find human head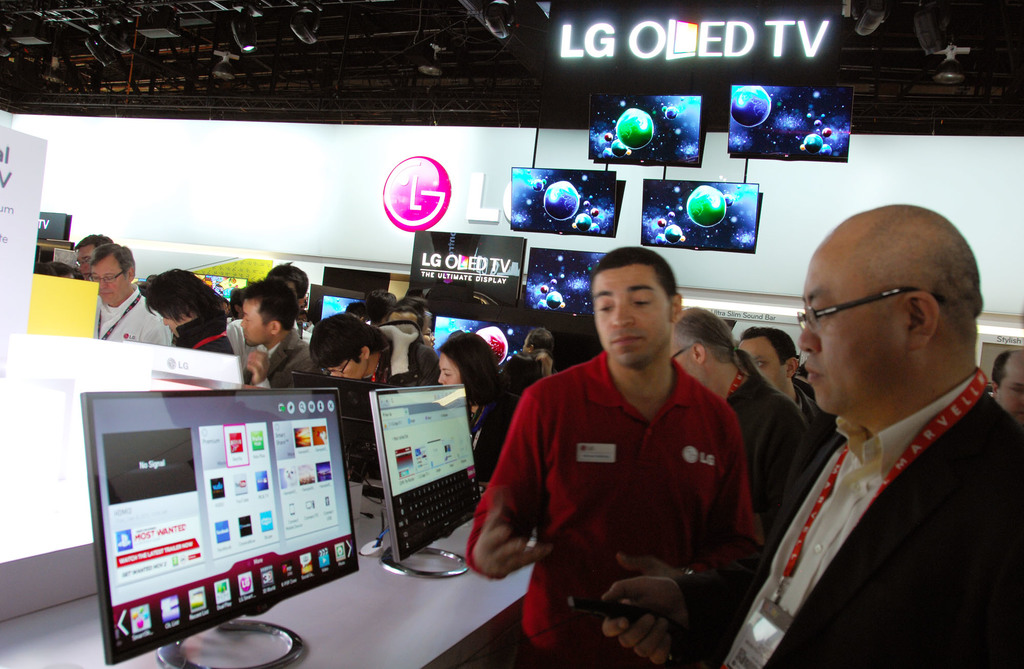
BBox(270, 265, 307, 310)
